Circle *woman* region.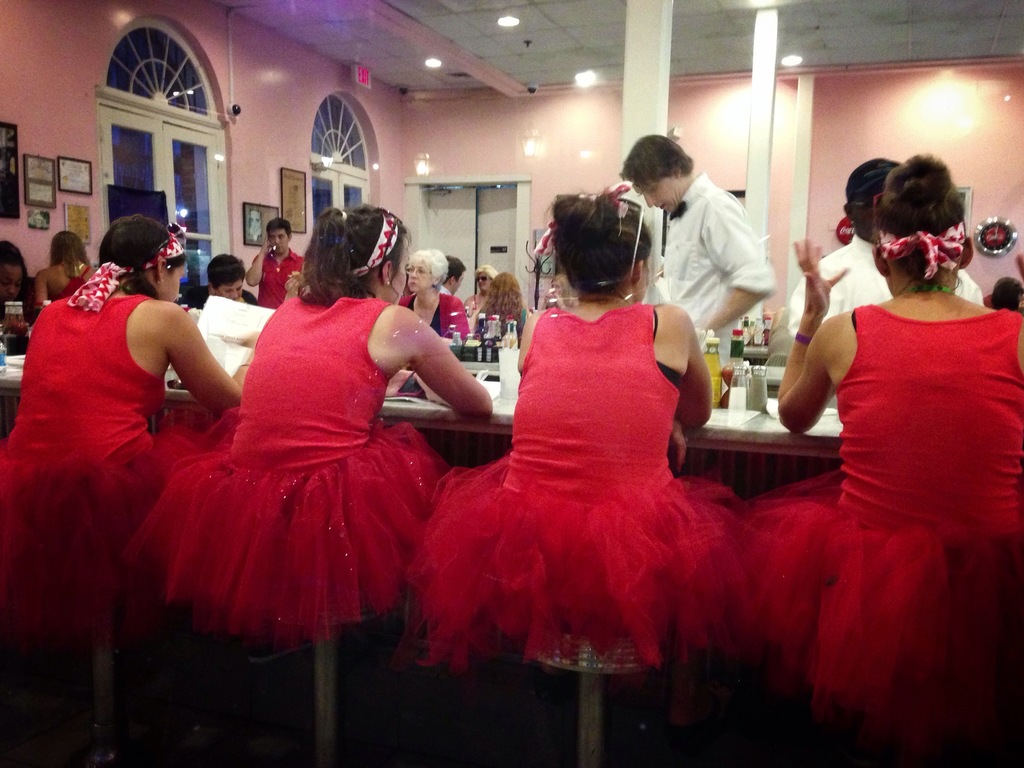
Region: left=482, top=273, right=527, bottom=336.
